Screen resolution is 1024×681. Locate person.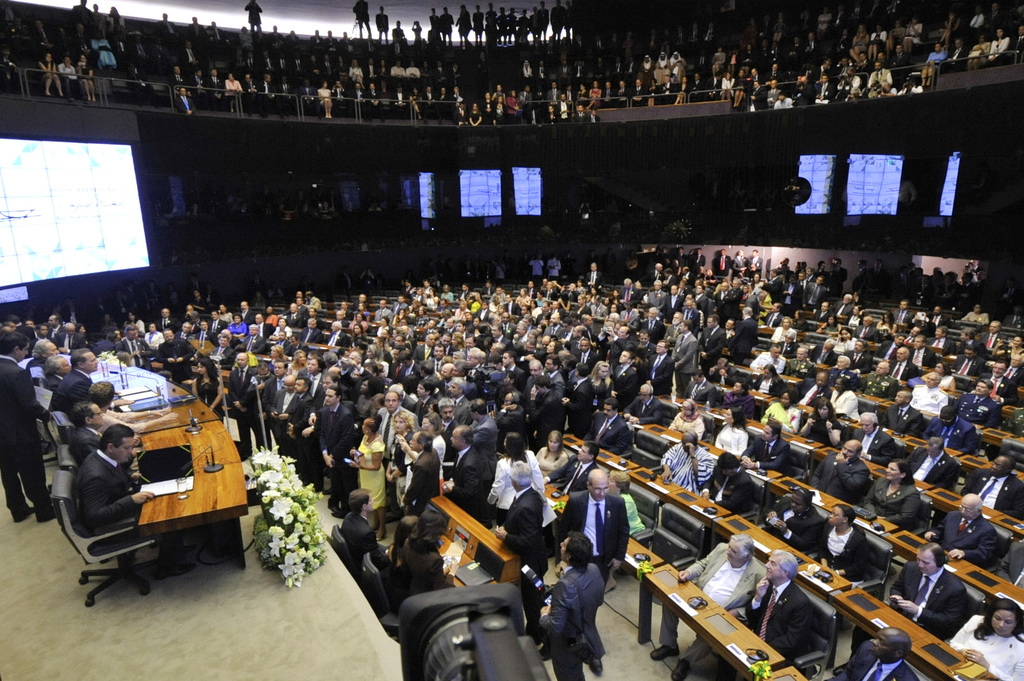
696:454:756:518.
